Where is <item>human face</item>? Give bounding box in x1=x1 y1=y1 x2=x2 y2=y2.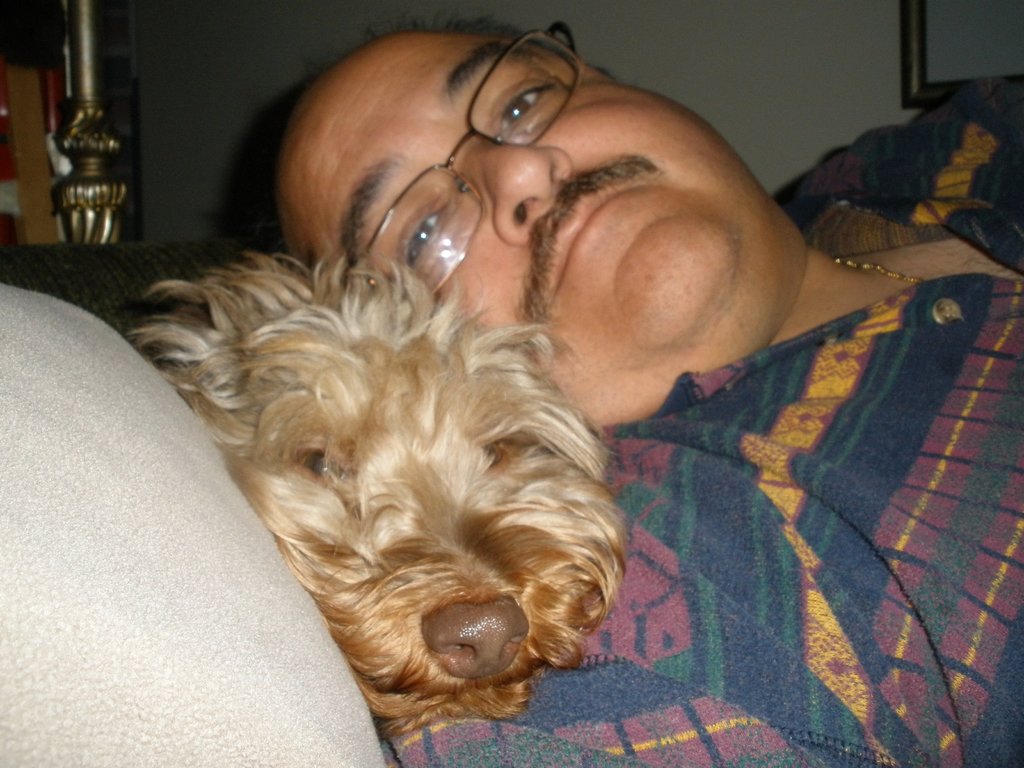
x1=256 y1=37 x2=788 y2=340.
